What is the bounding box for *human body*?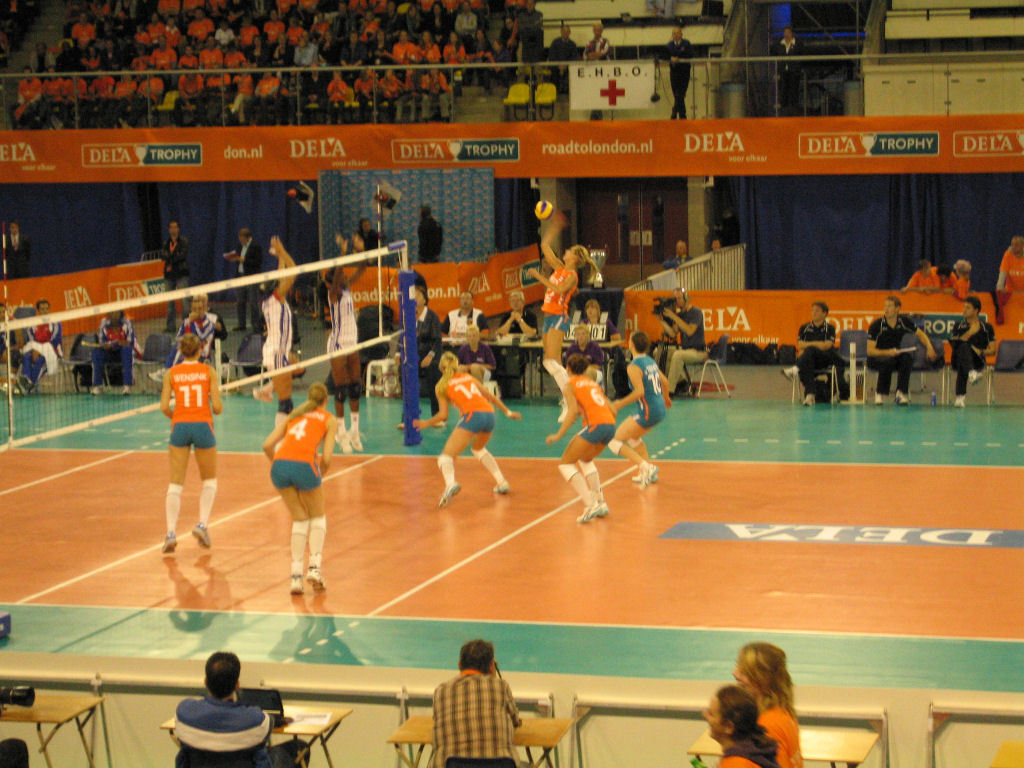
(x1=101, y1=36, x2=121, y2=61).
